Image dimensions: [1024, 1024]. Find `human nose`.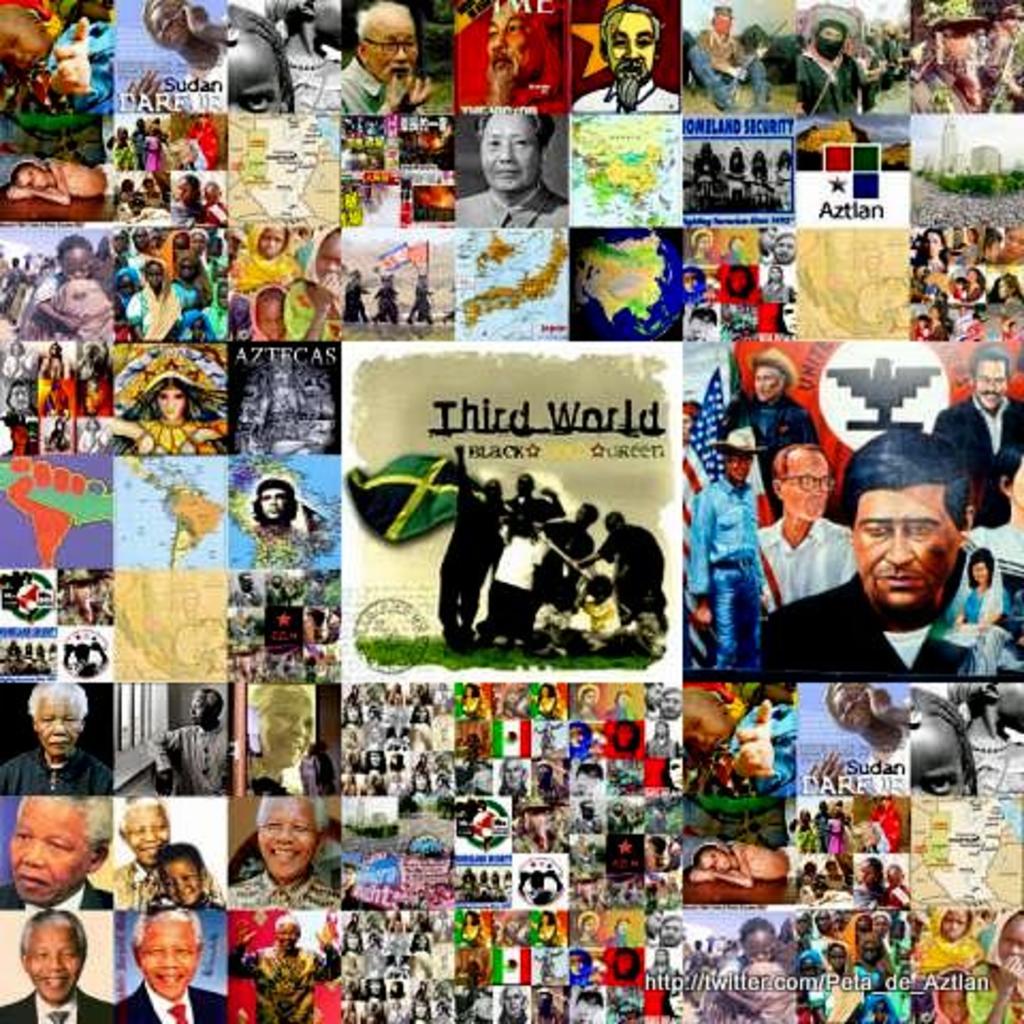
883 529 915 567.
